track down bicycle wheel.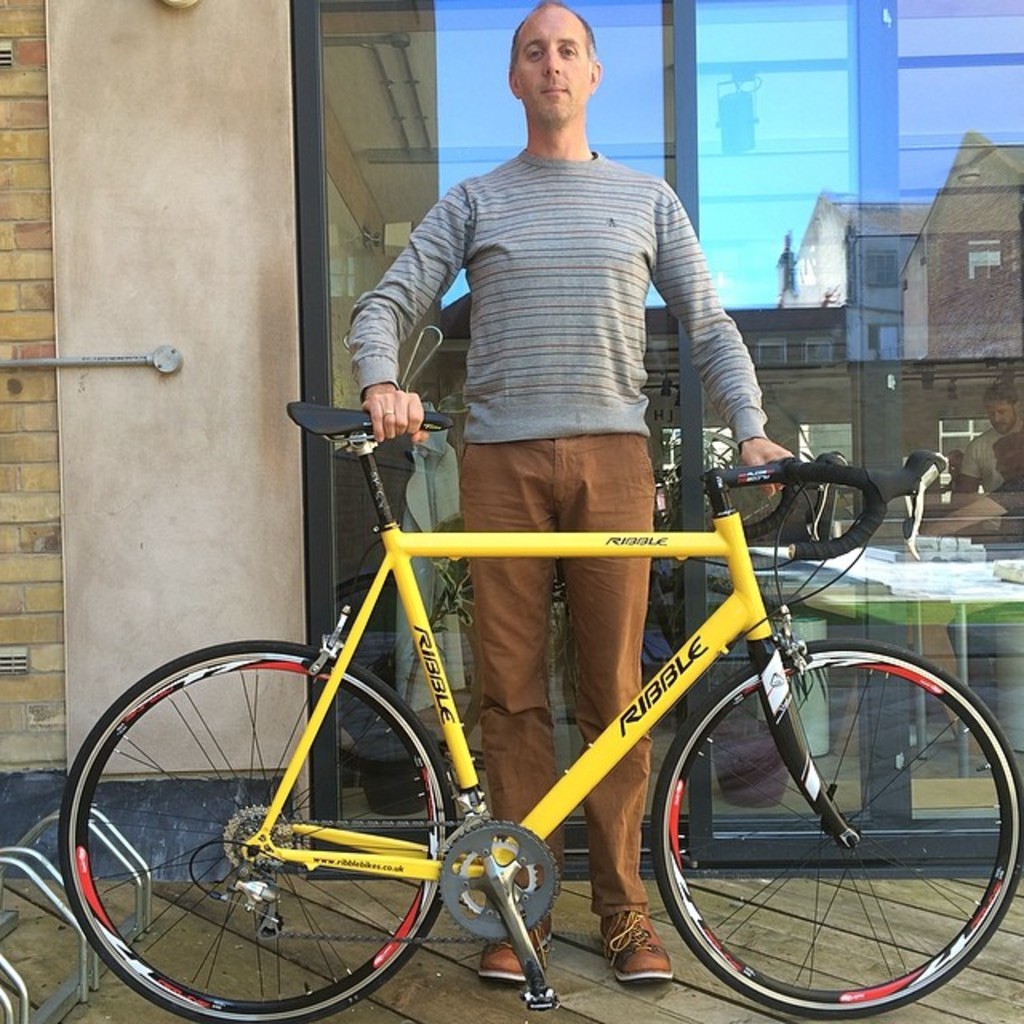
Tracked to region(648, 645, 997, 1022).
